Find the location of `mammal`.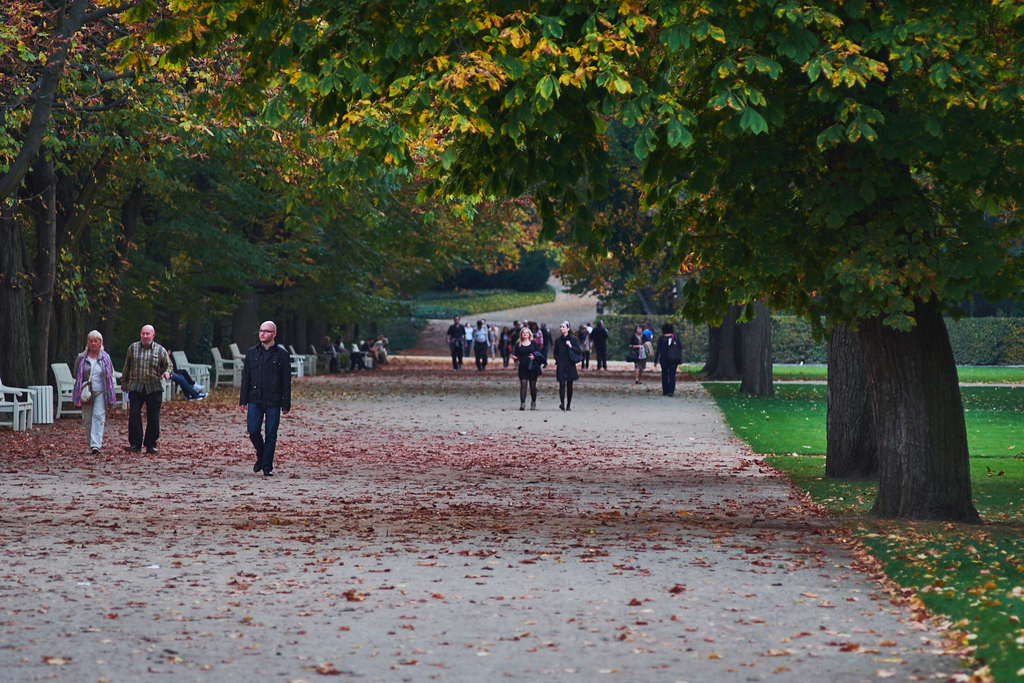
Location: locate(121, 324, 172, 452).
